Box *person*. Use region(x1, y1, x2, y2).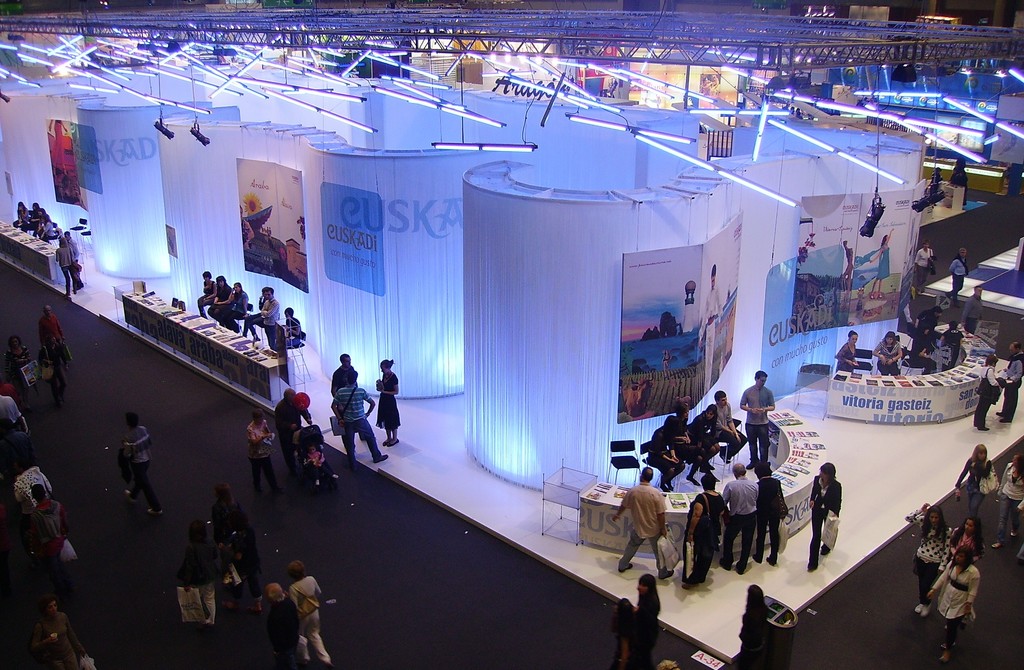
region(212, 268, 233, 318).
